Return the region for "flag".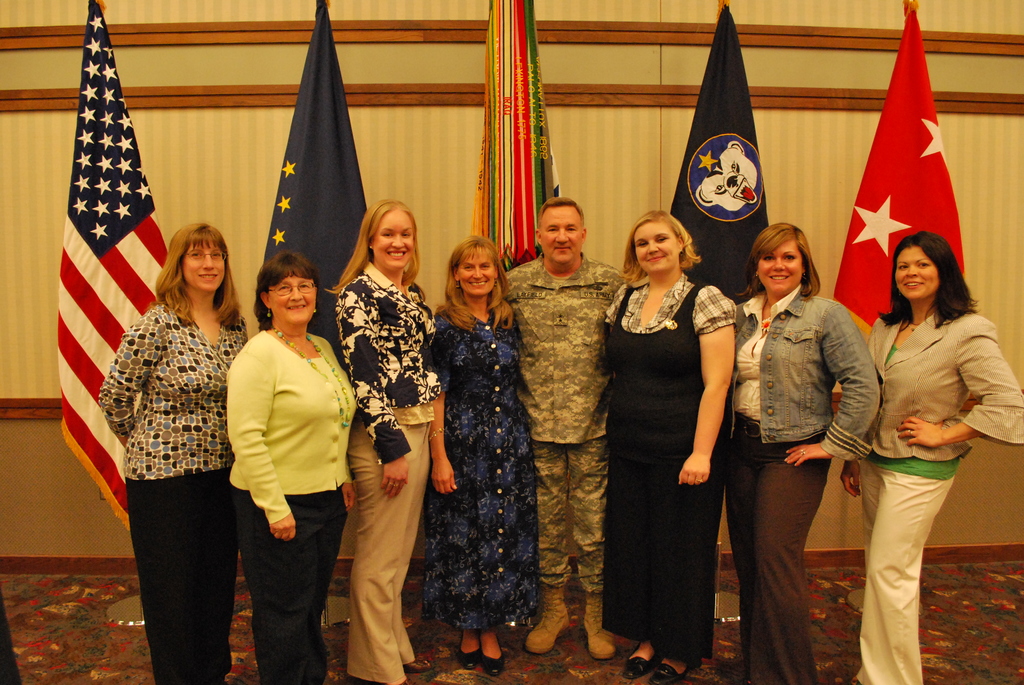
659,0,773,304.
